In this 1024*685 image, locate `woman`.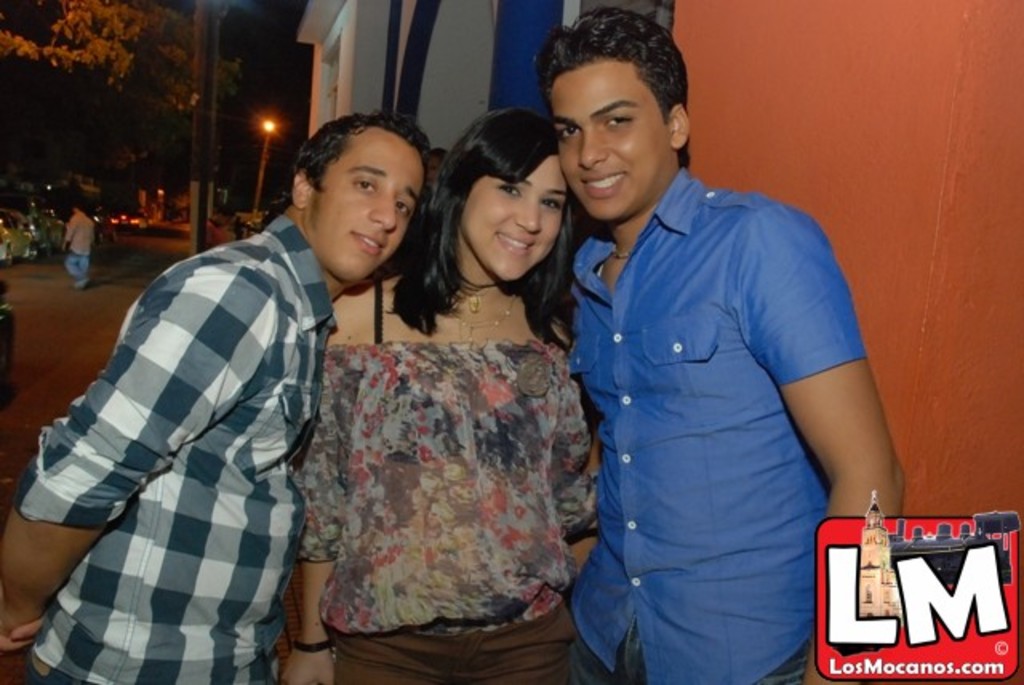
Bounding box: detection(286, 120, 603, 667).
